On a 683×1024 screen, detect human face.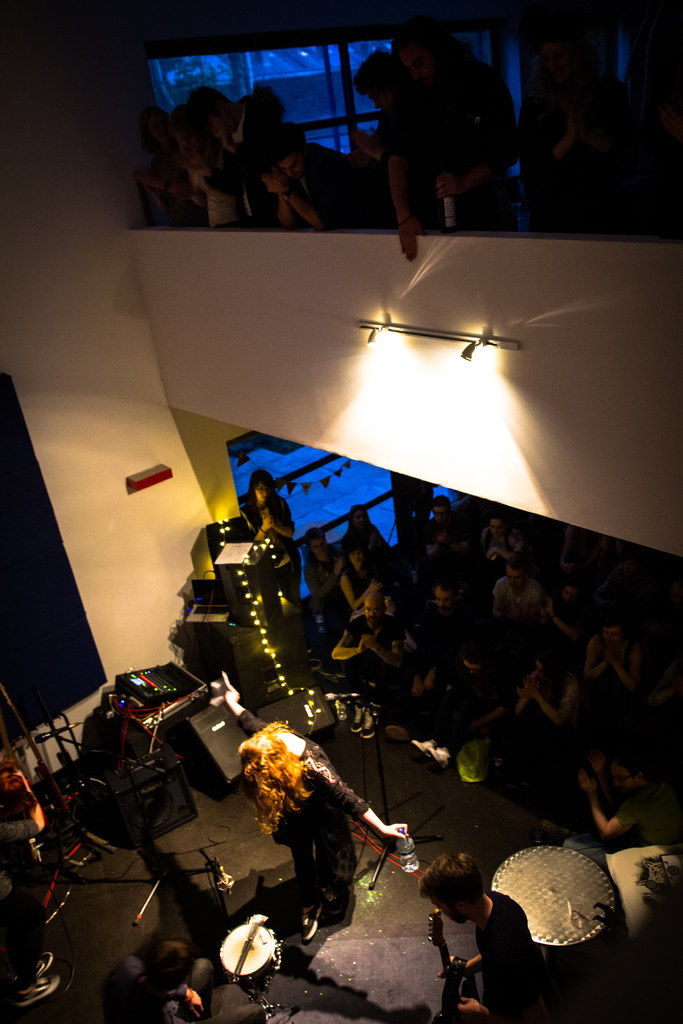
BBox(432, 586, 450, 611).
